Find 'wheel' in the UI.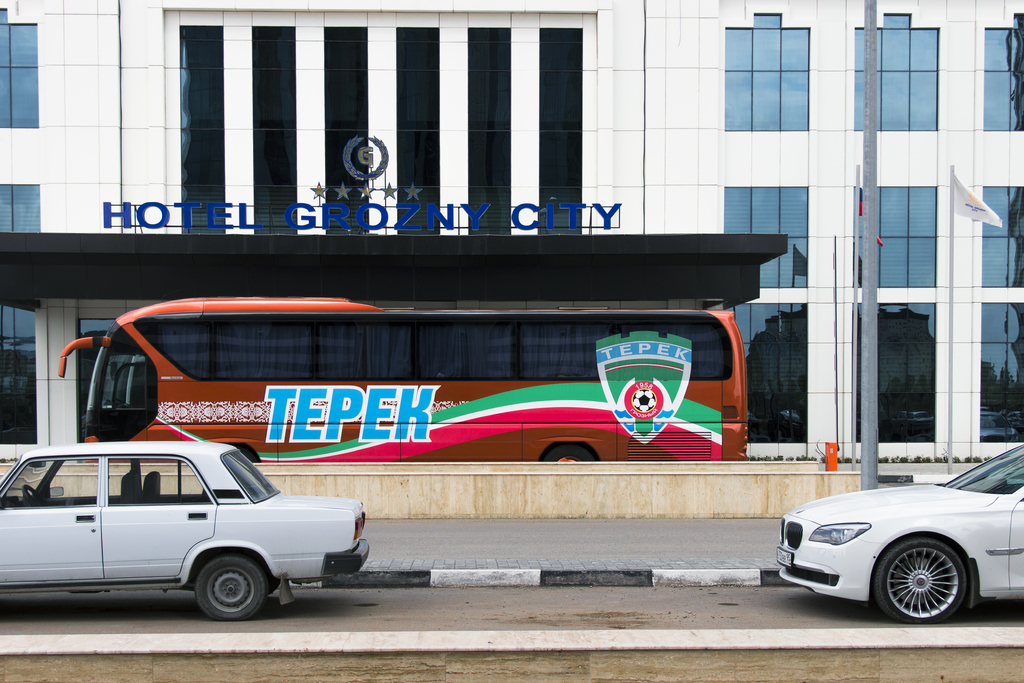
UI element at crop(543, 444, 597, 463).
